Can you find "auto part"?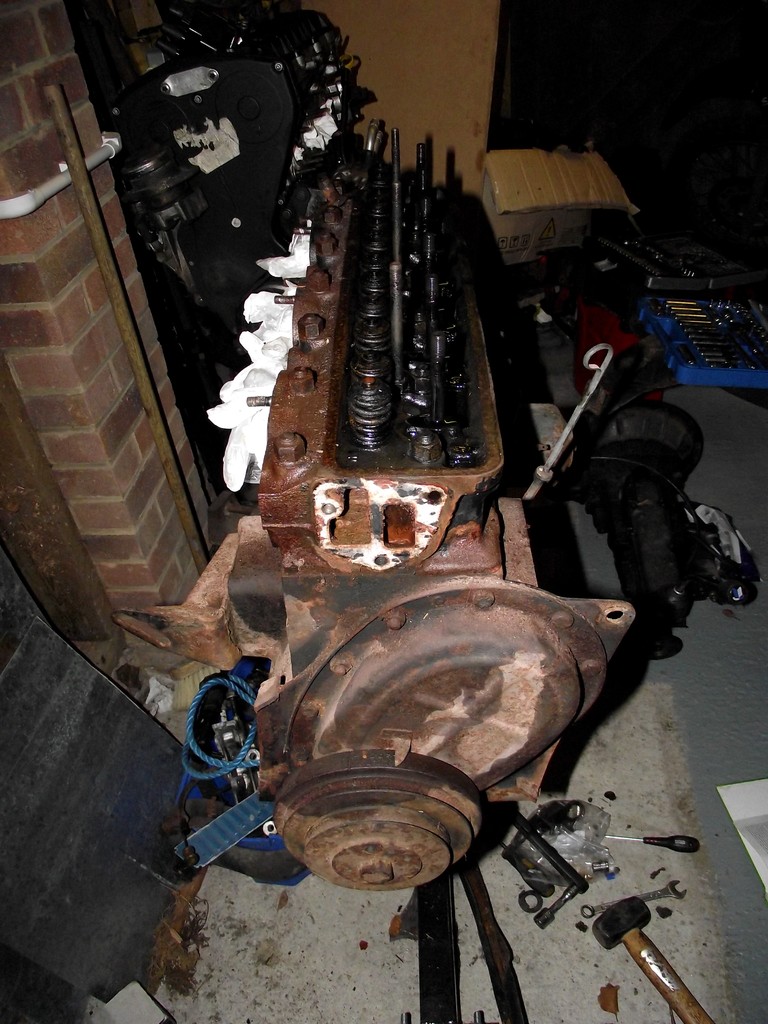
Yes, bounding box: [605, 829, 700, 854].
